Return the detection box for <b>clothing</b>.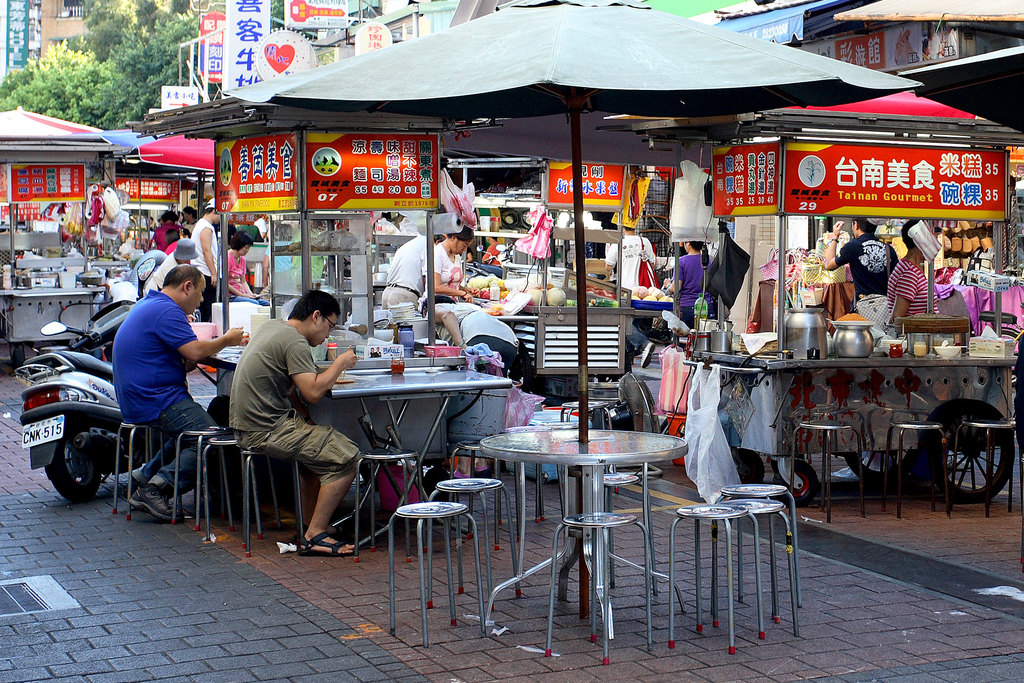
Rect(927, 33, 941, 58).
